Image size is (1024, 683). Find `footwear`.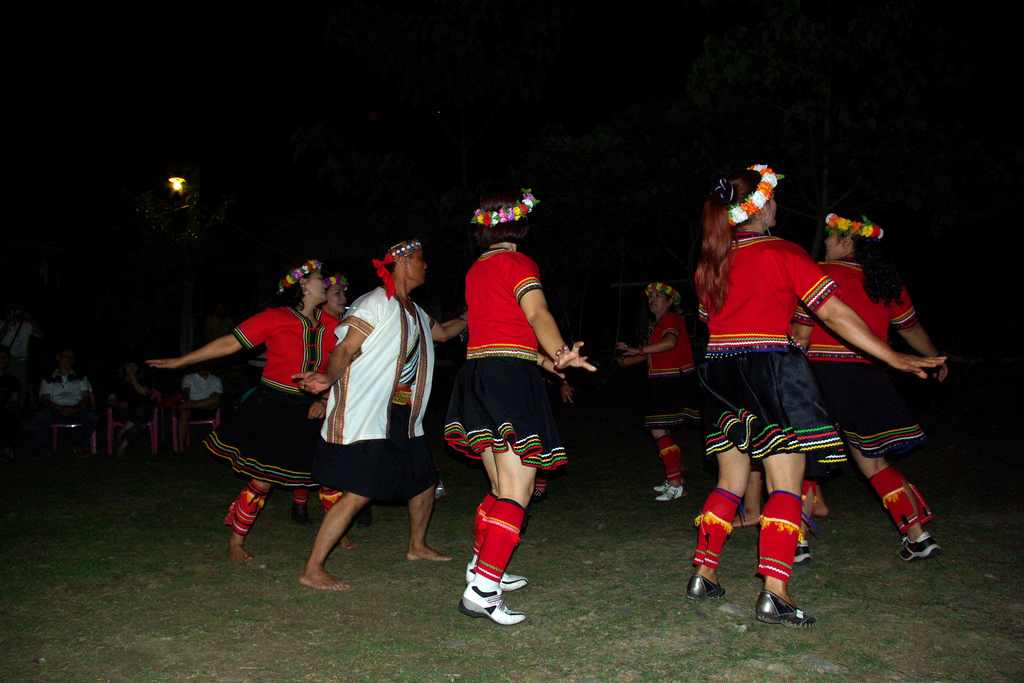
left=468, top=562, right=531, bottom=588.
